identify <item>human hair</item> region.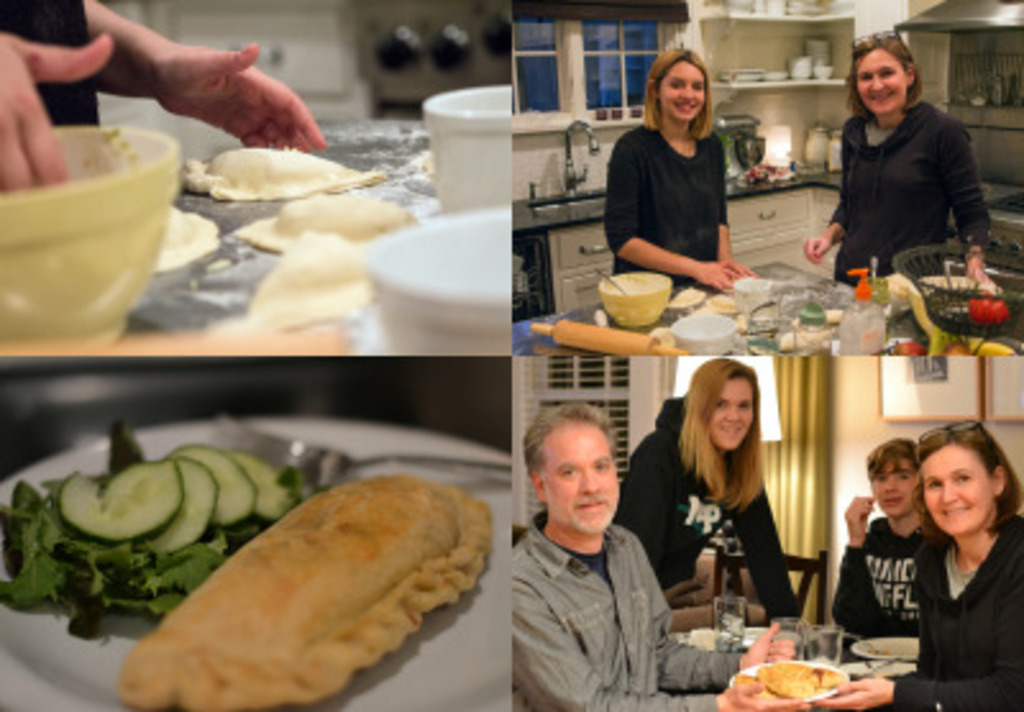
Region: [916, 423, 1021, 522].
